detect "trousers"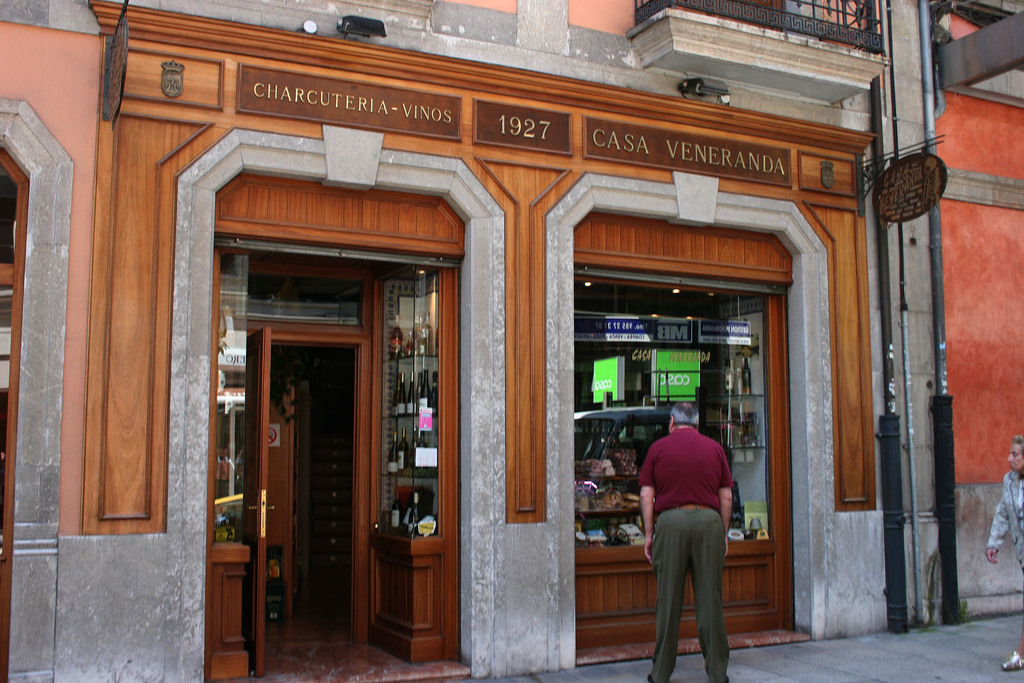
select_region(650, 507, 732, 680)
